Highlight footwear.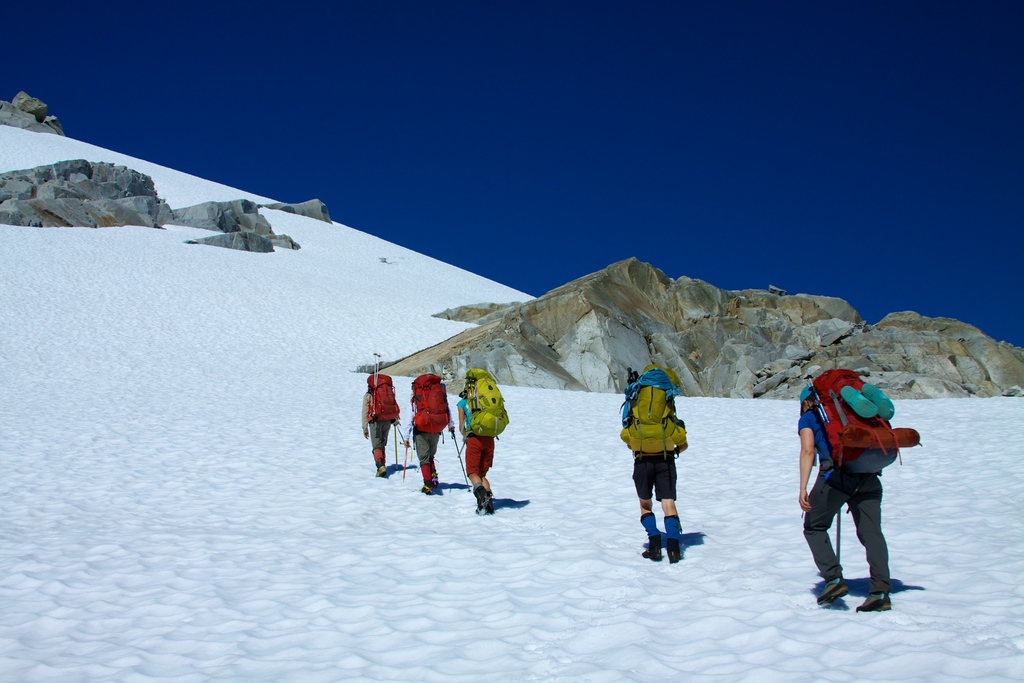
Highlighted region: <box>668,541,686,562</box>.
